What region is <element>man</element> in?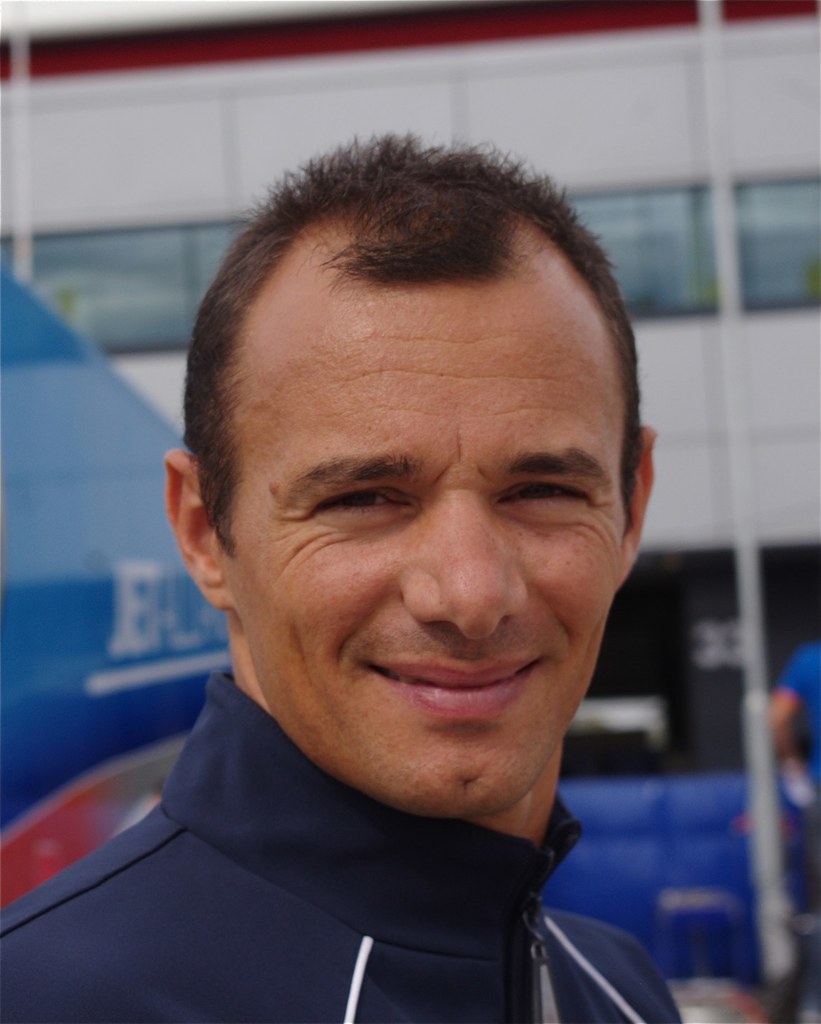
(0,134,687,1023).
